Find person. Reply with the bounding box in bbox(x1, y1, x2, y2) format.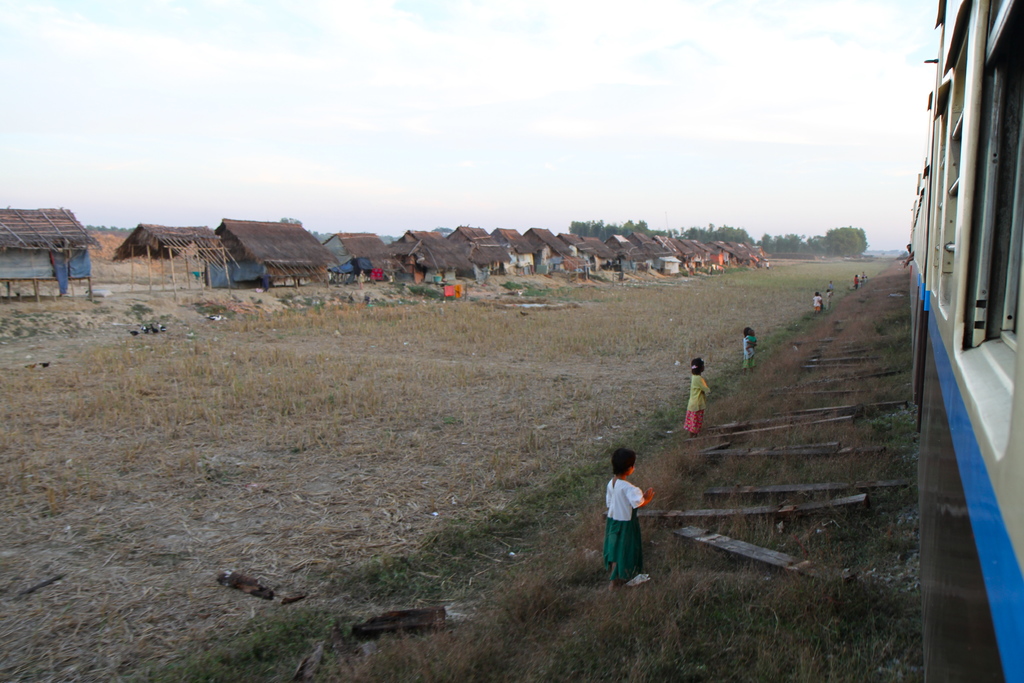
bbox(675, 345, 710, 435).
